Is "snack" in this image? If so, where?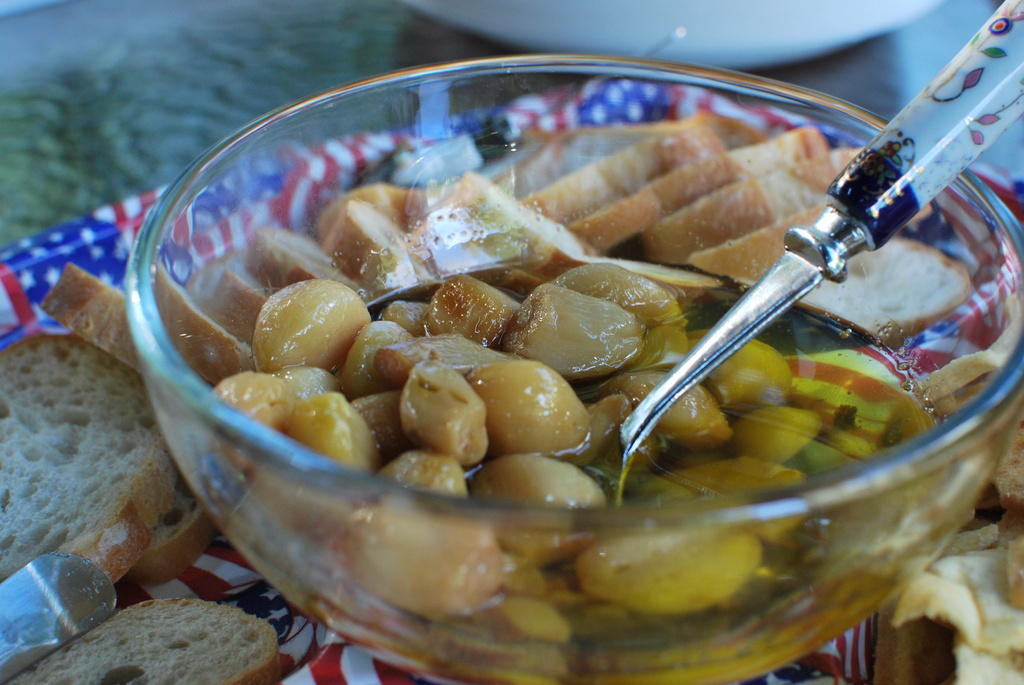
Yes, at [42,273,161,392].
